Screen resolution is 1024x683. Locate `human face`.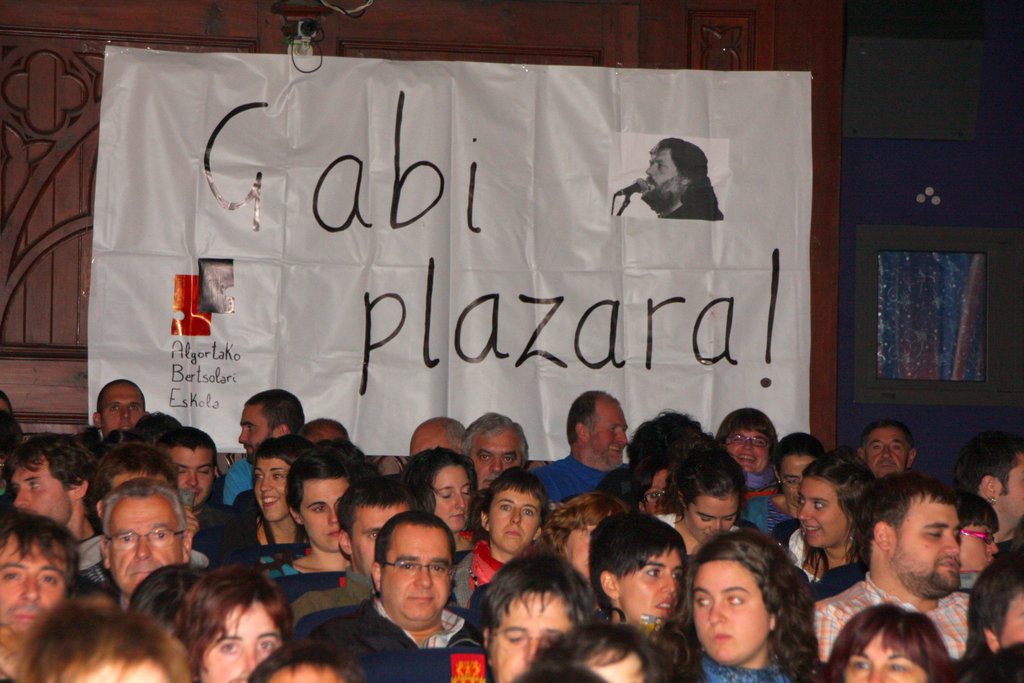
box(353, 498, 408, 575).
